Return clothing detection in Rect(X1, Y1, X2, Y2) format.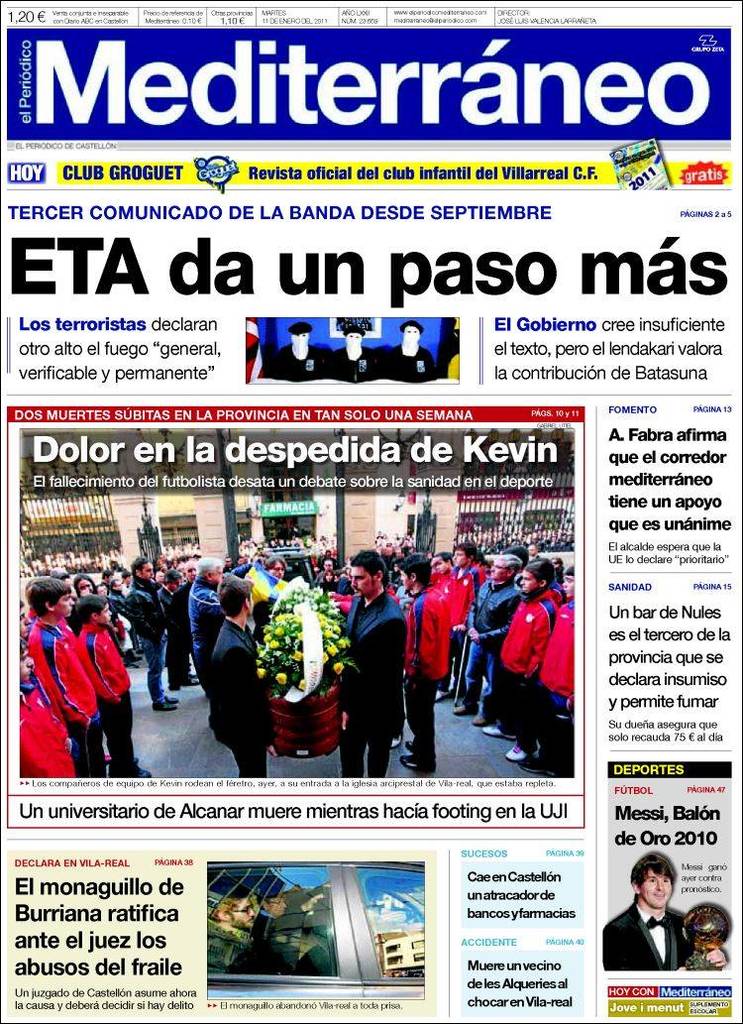
Rect(463, 566, 525, 708).
